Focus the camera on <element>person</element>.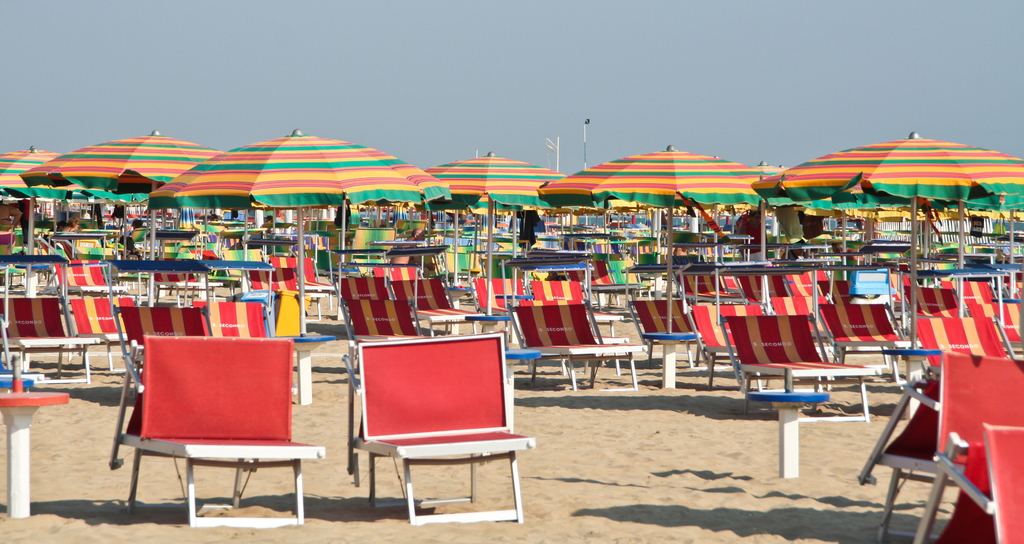
Focus region: [x1=55, y1=215, x2=81, y2=234].
